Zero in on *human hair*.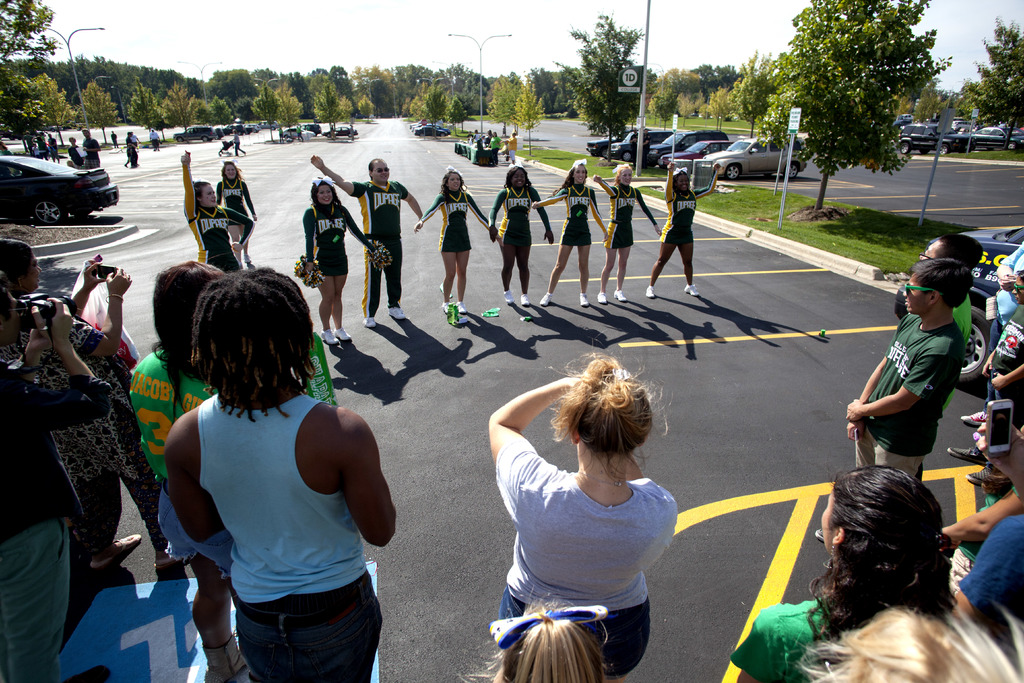
Zeroed in: x1=190, y1=270, x2=315, y2=424.
